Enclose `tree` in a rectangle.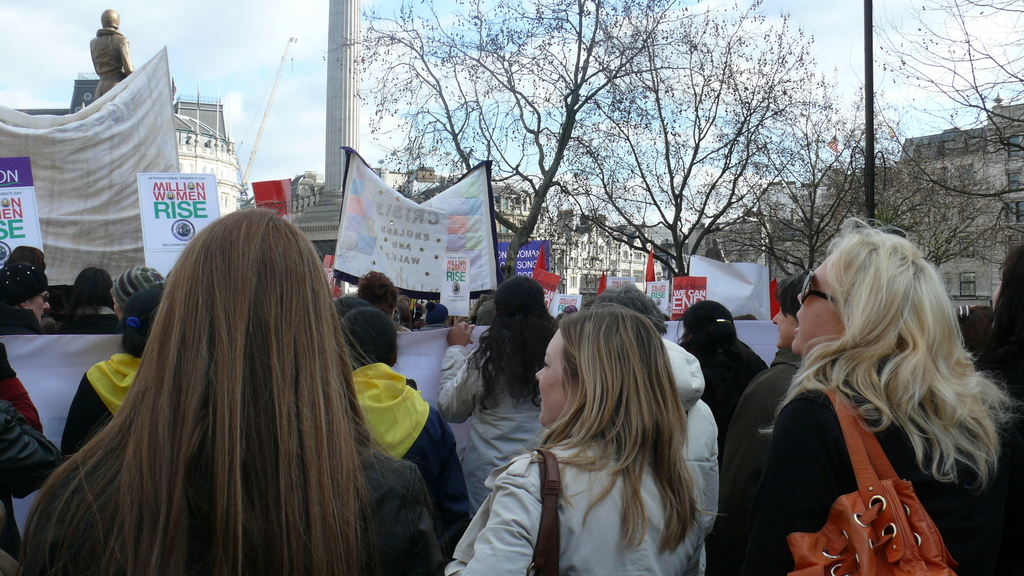
detection(321, 0, 734, 280).
